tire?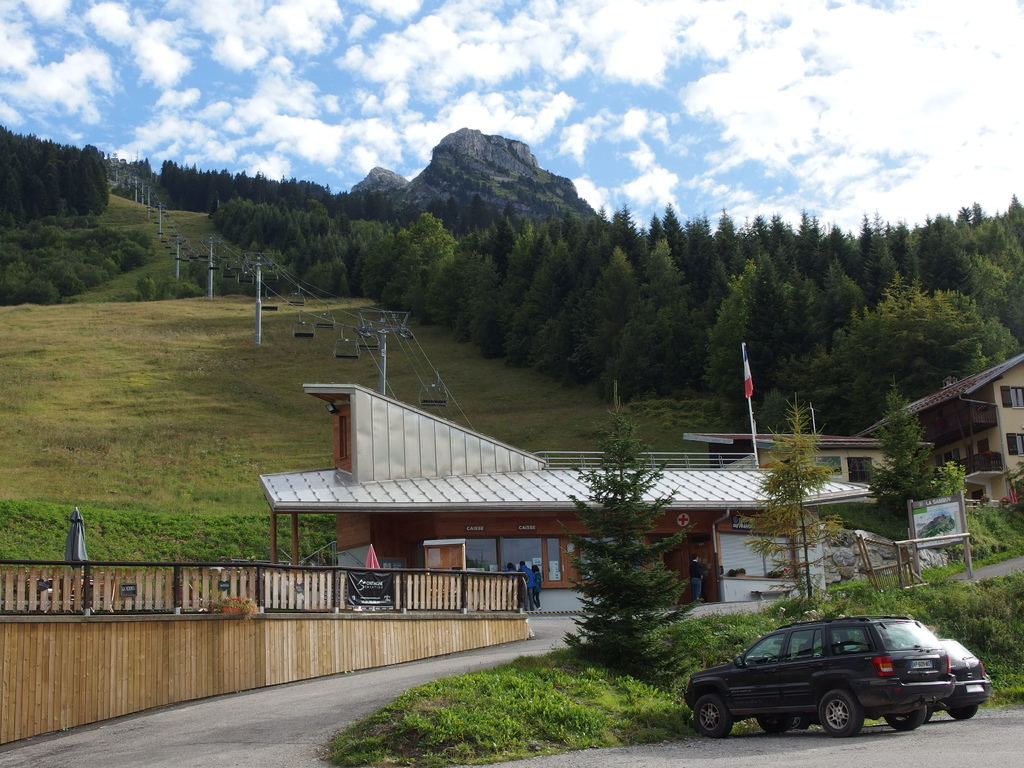
bbox=(794, 716, 808, 729)
